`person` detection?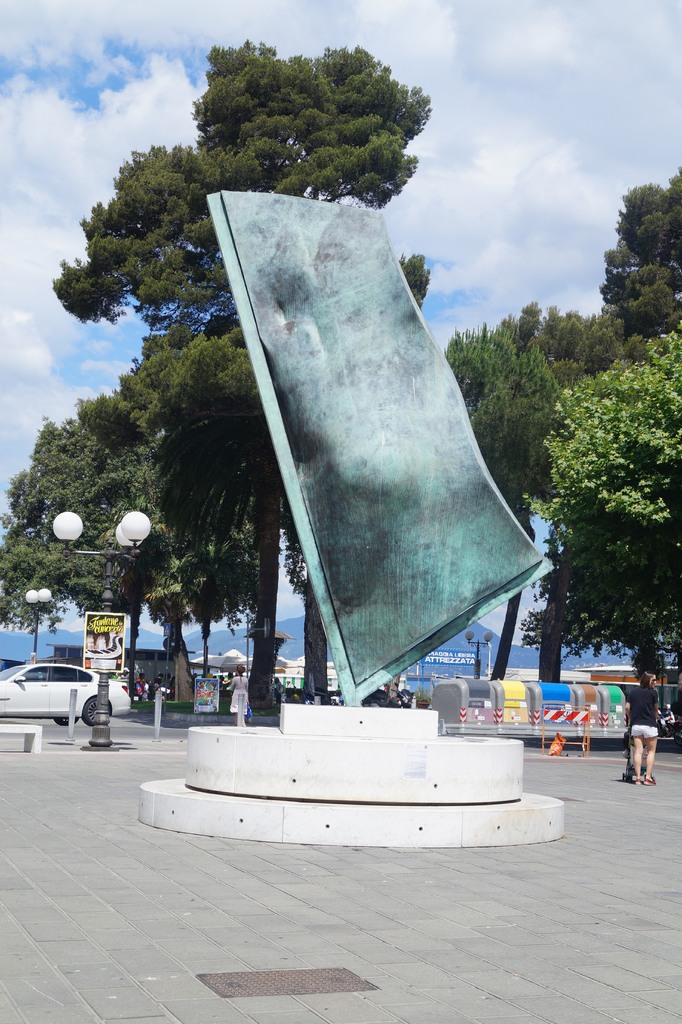
<box>617,670,663,787</box>
